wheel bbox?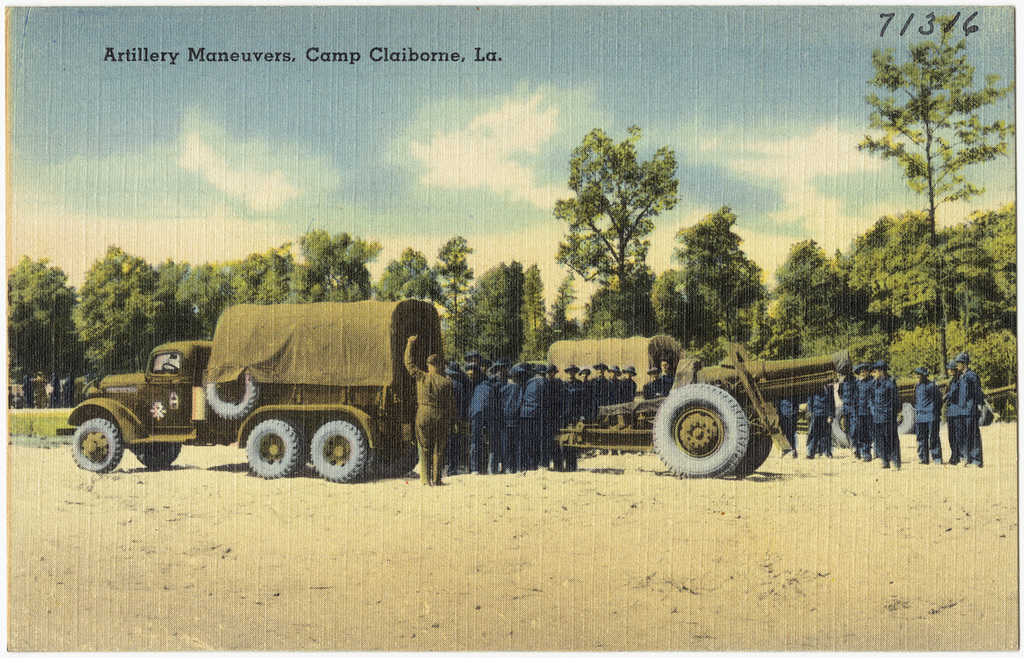
pyautogui.locateOnScreen(62, 405, 126, 478)
